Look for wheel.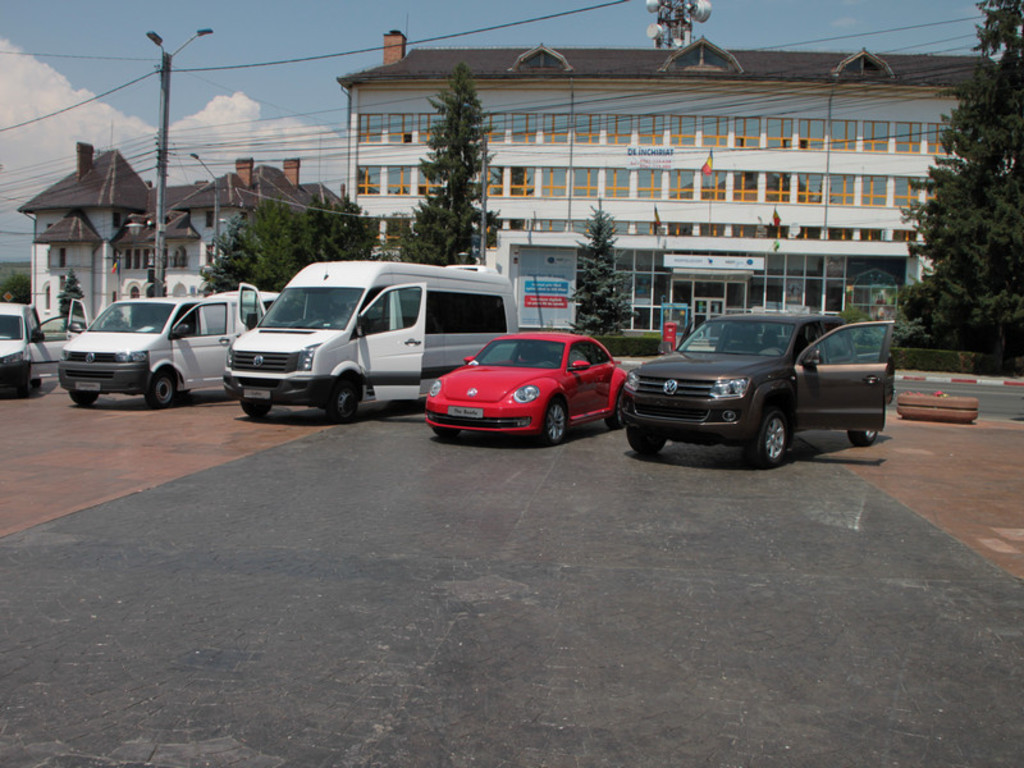
Found: 607 389 623 429.
